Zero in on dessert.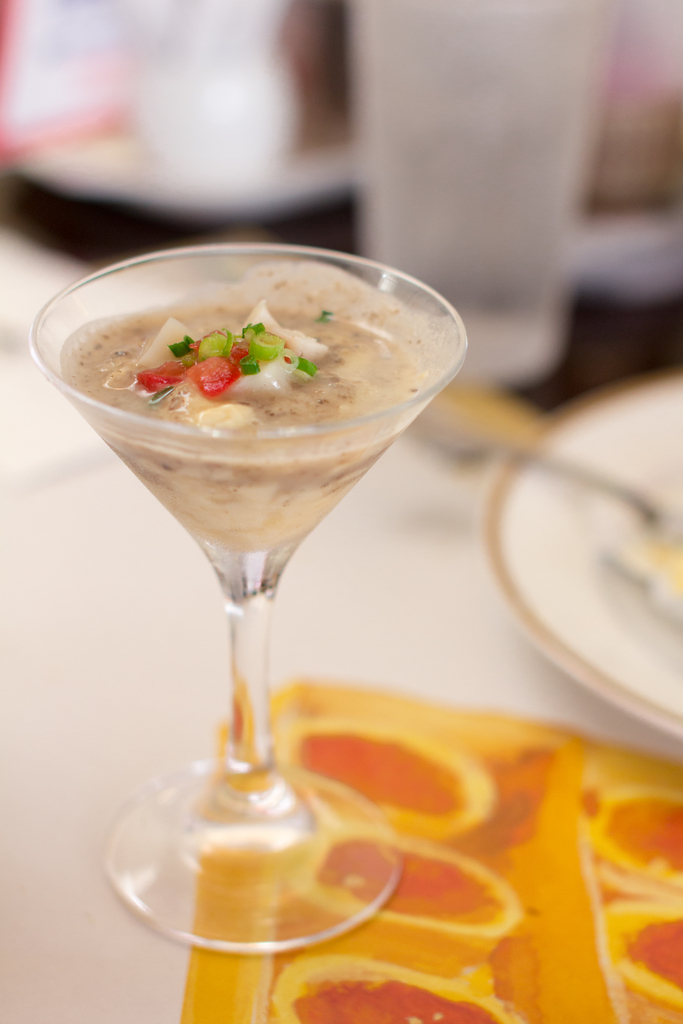
Zeroed in: bbox=(49, 255, 456, 811).
